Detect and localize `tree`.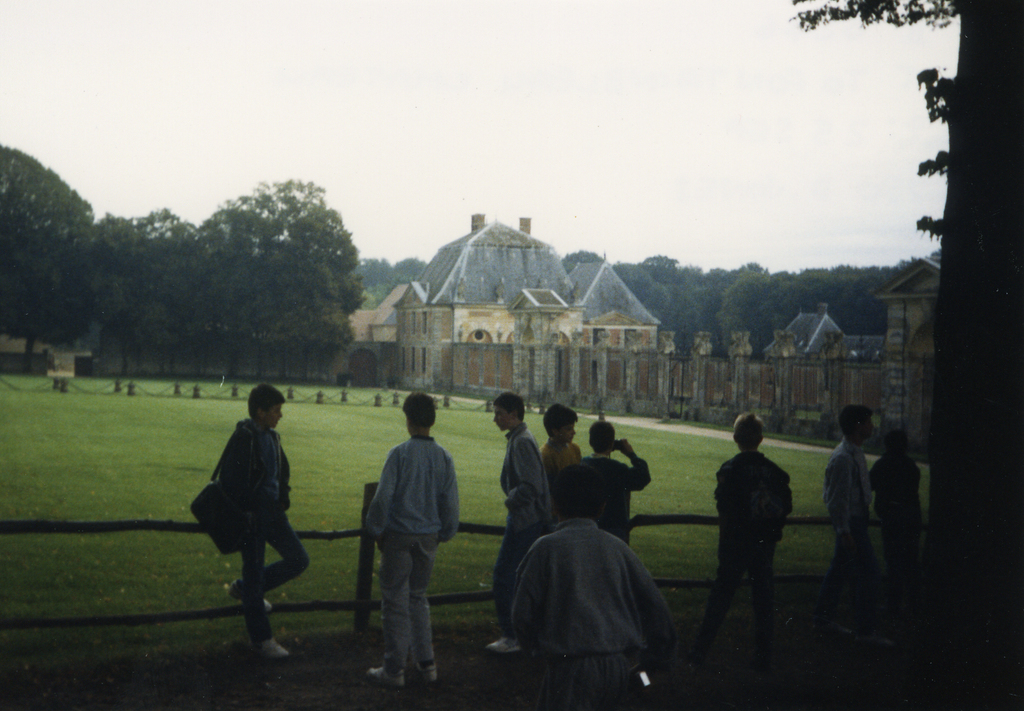
Localized at bbox=(362, 289, 387, 307).
